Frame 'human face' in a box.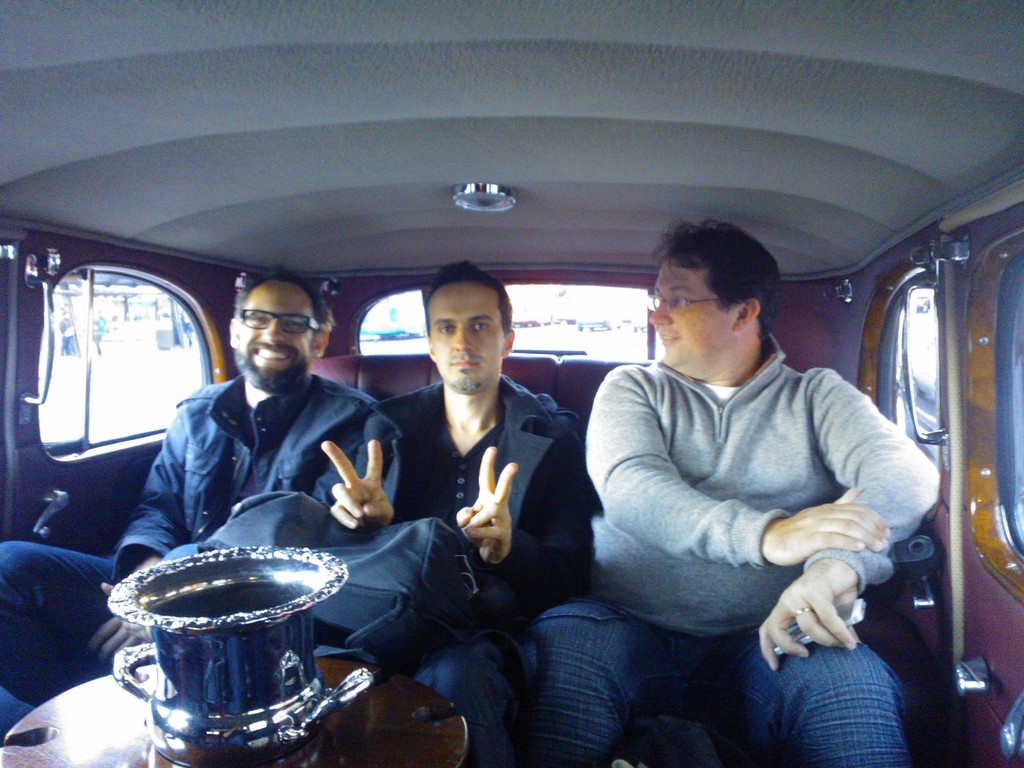
(237,283,314,393).
